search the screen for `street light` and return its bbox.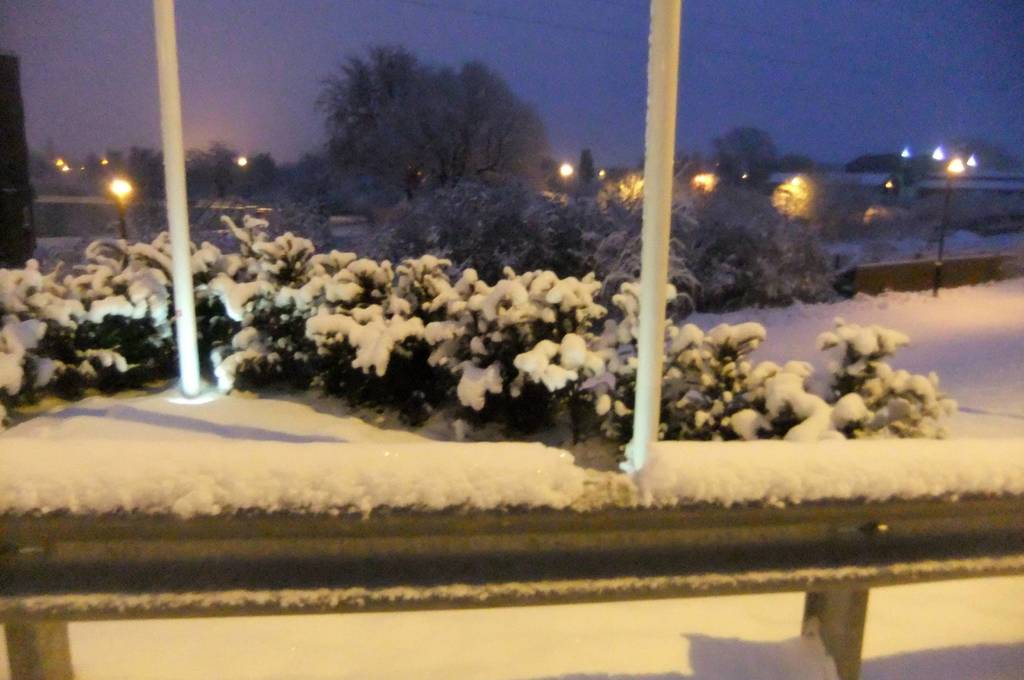
Found: detection(99, 179, 138, 241).
